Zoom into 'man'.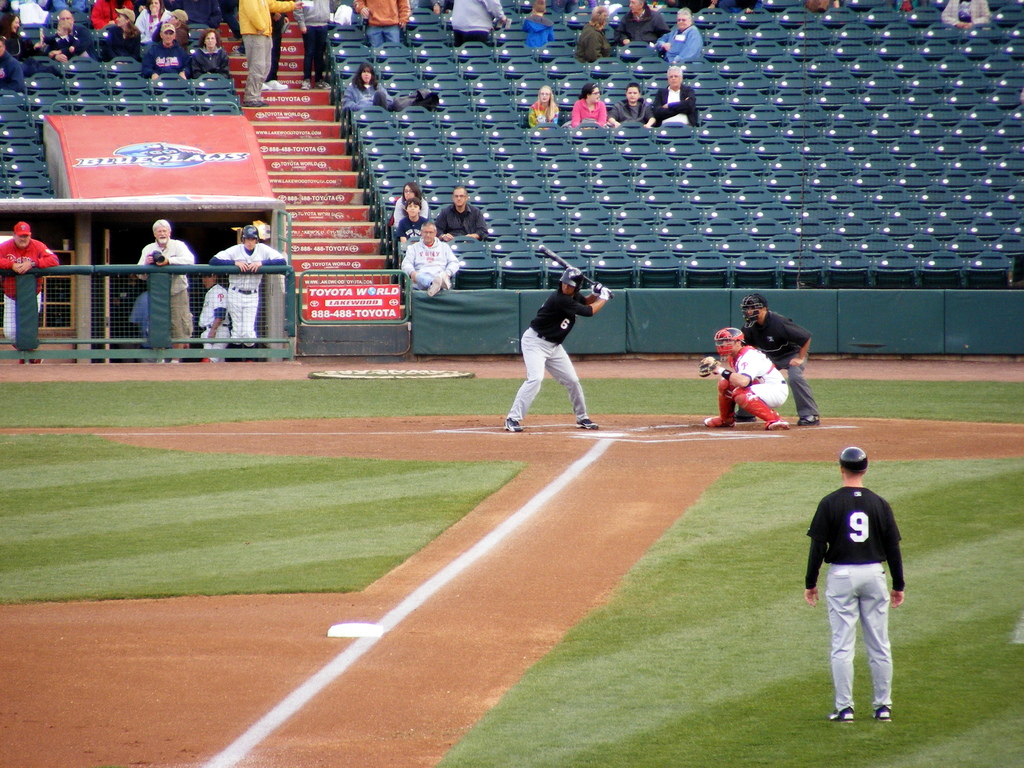
Zoom target: <bbox>188, 265, 239, 359</bbox>.
